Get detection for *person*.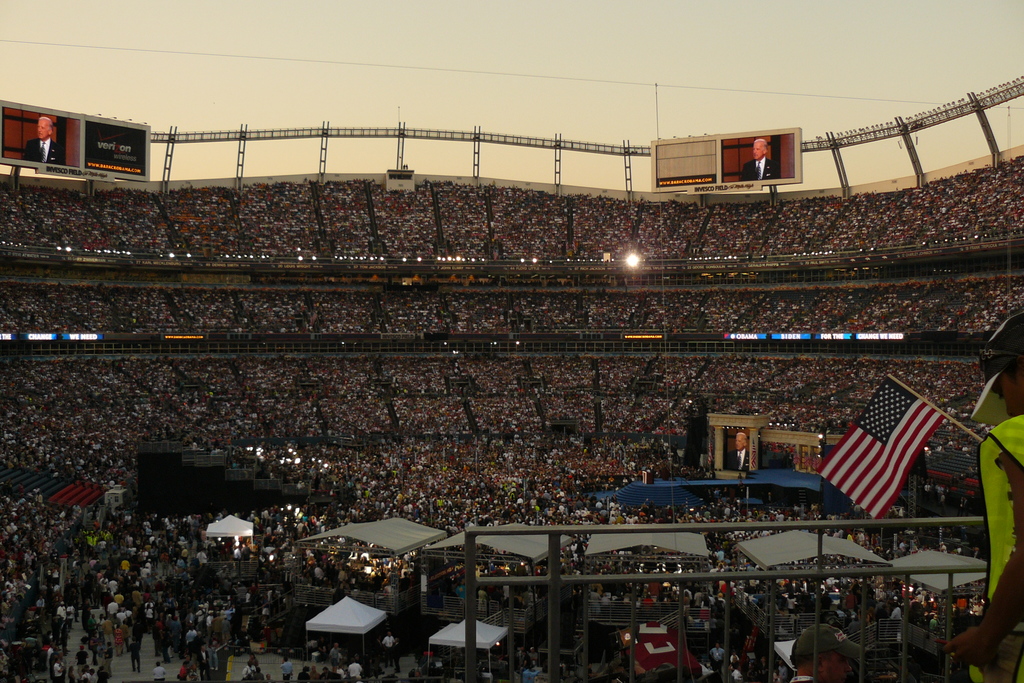
Detection: 738 136 781 177.
